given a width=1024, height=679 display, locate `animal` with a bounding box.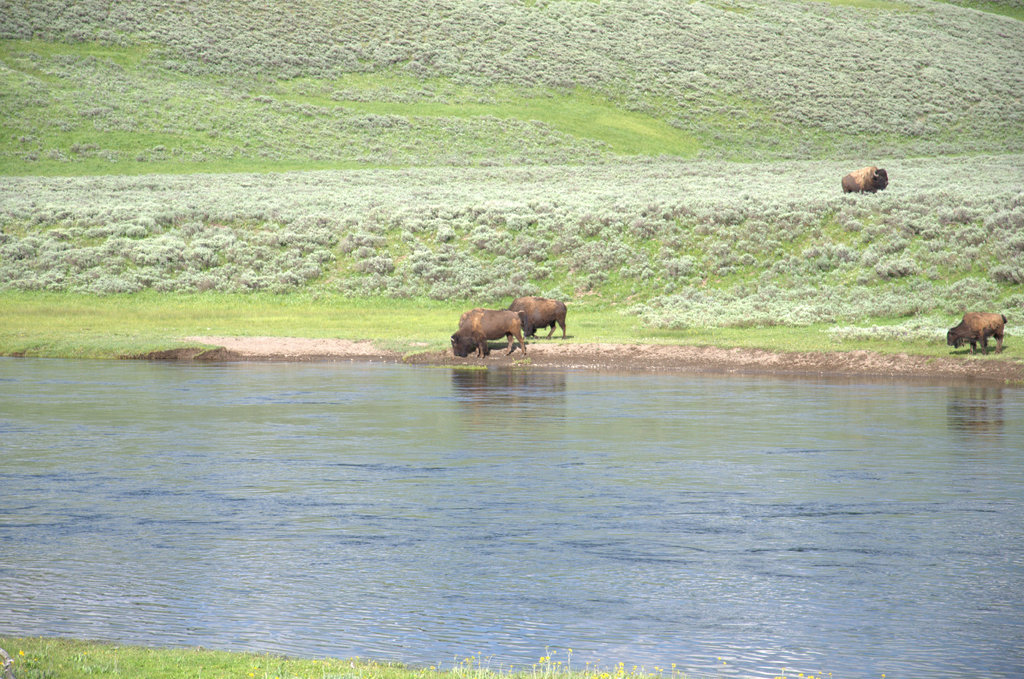
Located: 452,308,533,361.
